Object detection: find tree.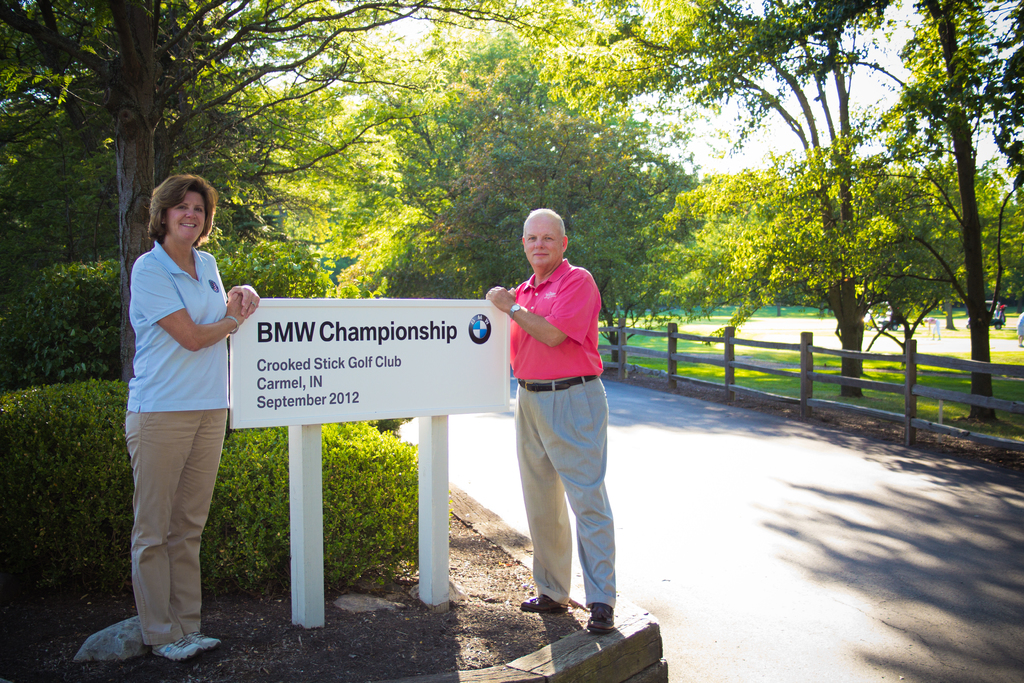
847/13/1000/386.
